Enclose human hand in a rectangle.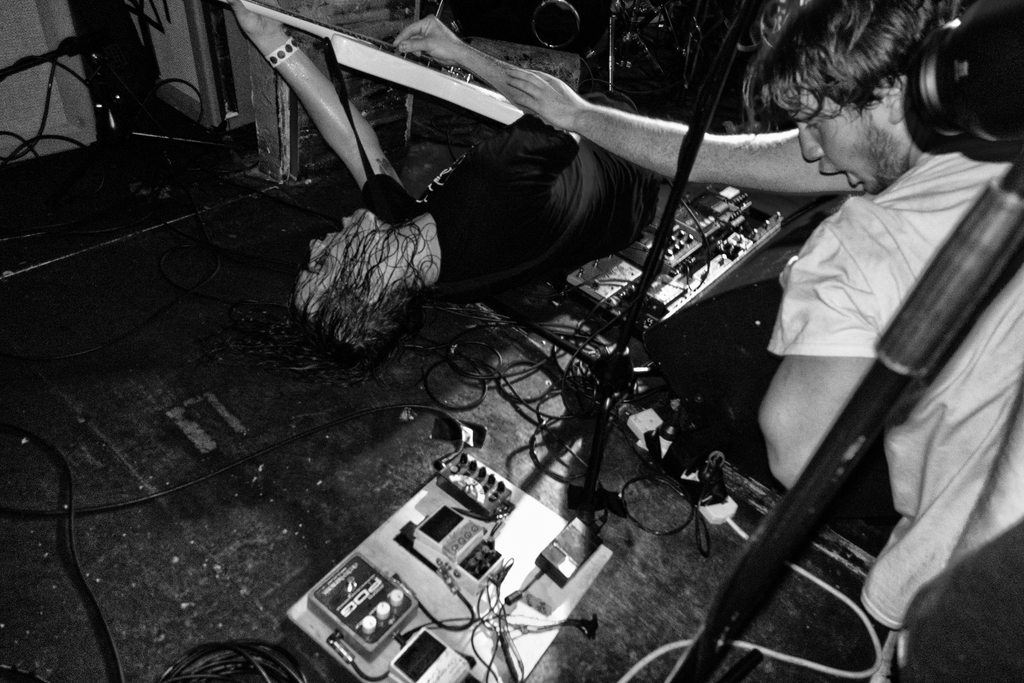
{"x1": 504, "y1": 68, "x2": 587, "y2": 131}.
